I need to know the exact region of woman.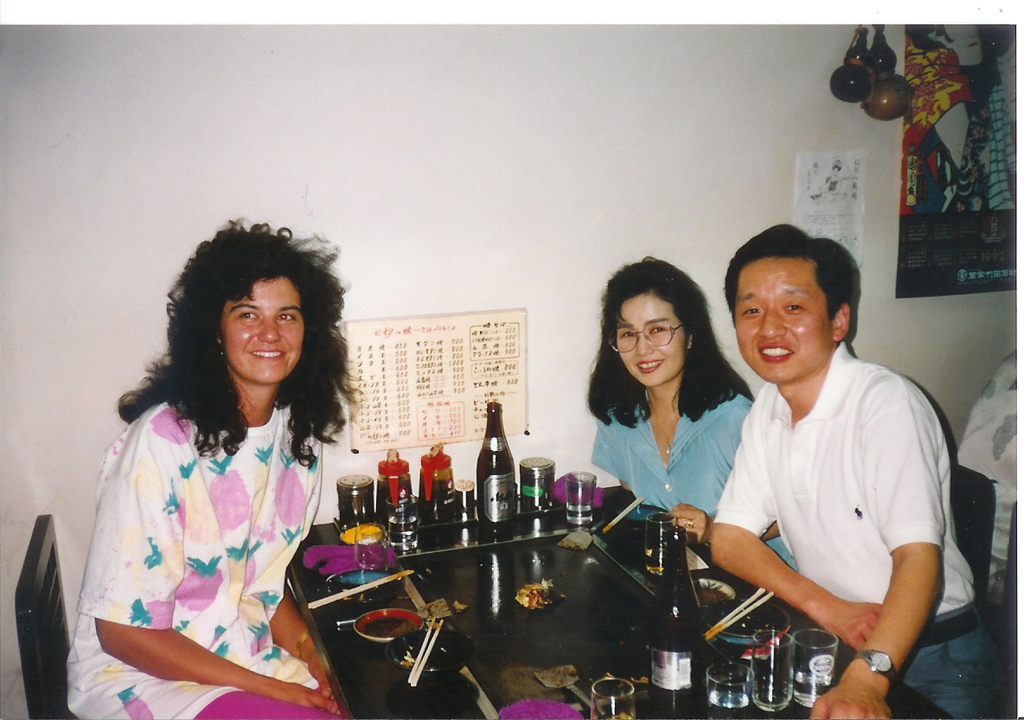
Region: {"left": 587, "top": 254, "right": 797, "bottom": 576}.
